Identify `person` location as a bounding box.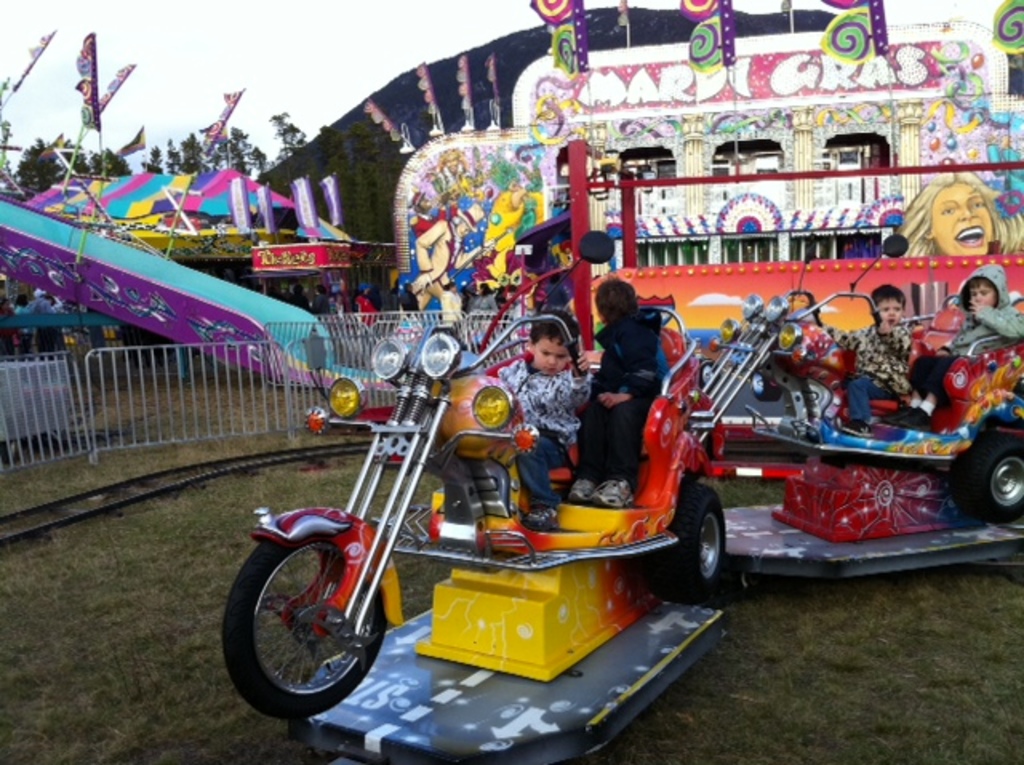
Rect(941, 261, 1018, 365).
